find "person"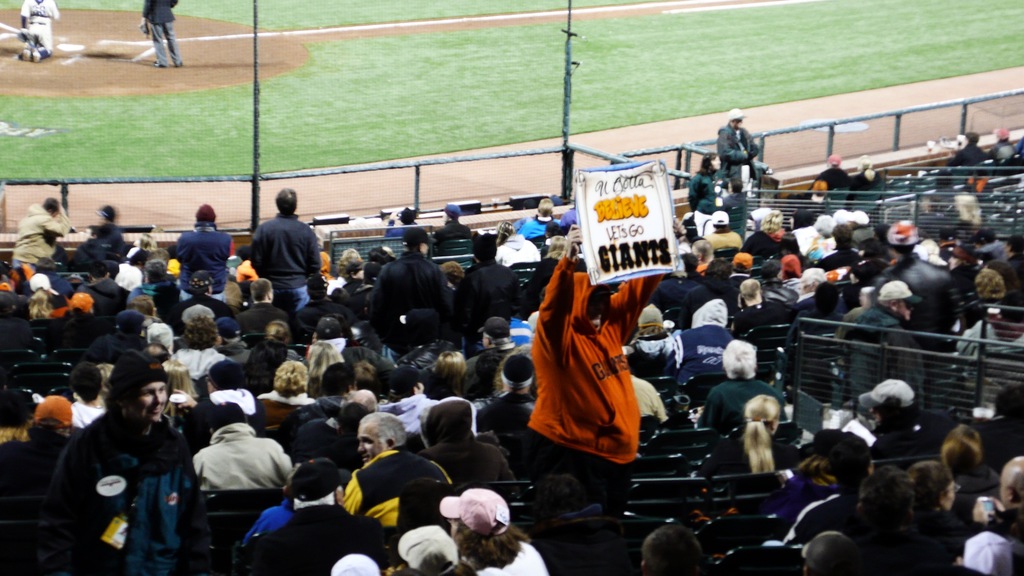
pyautogui.locateOnScreen(380, 198, 424, 235)
